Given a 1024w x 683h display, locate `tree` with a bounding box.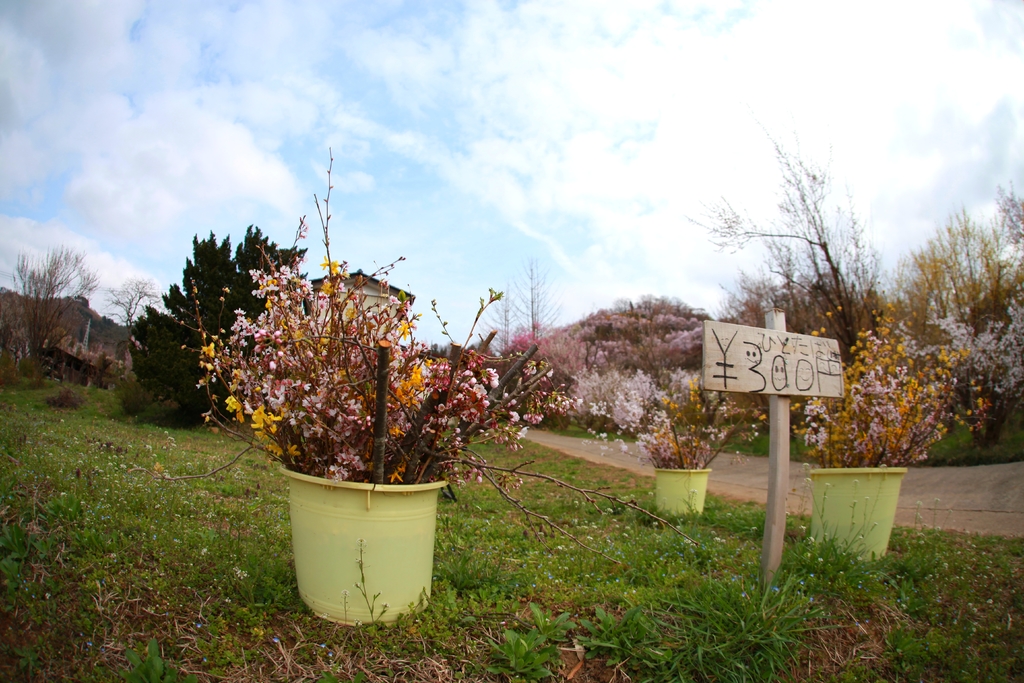
Located: [99,278,157,341].
